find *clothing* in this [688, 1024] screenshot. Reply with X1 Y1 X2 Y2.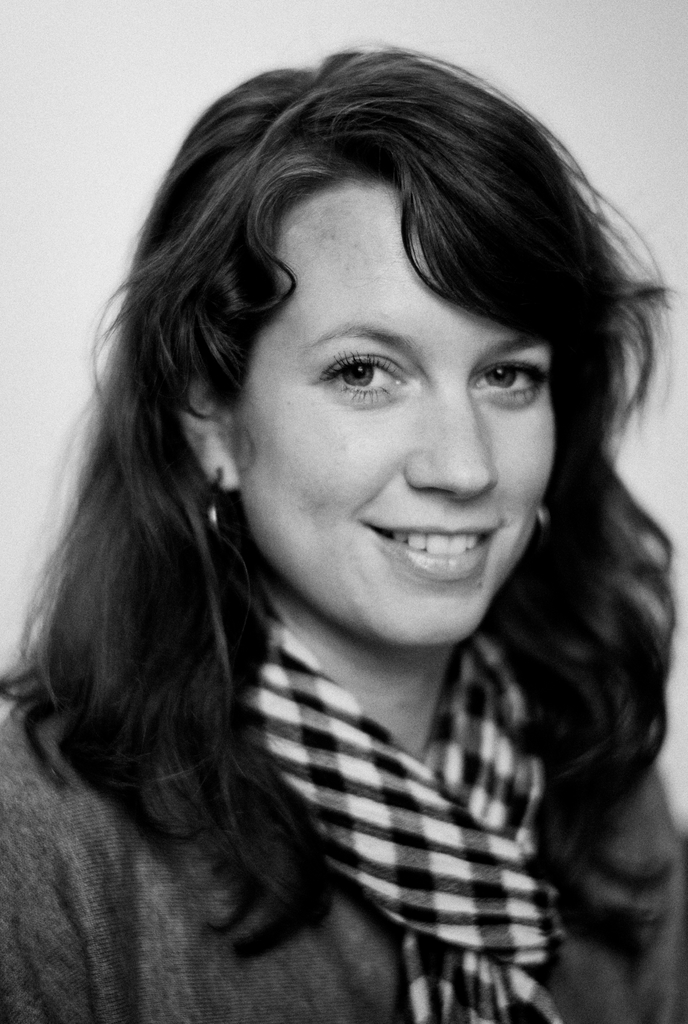
13 296 680 1011.
